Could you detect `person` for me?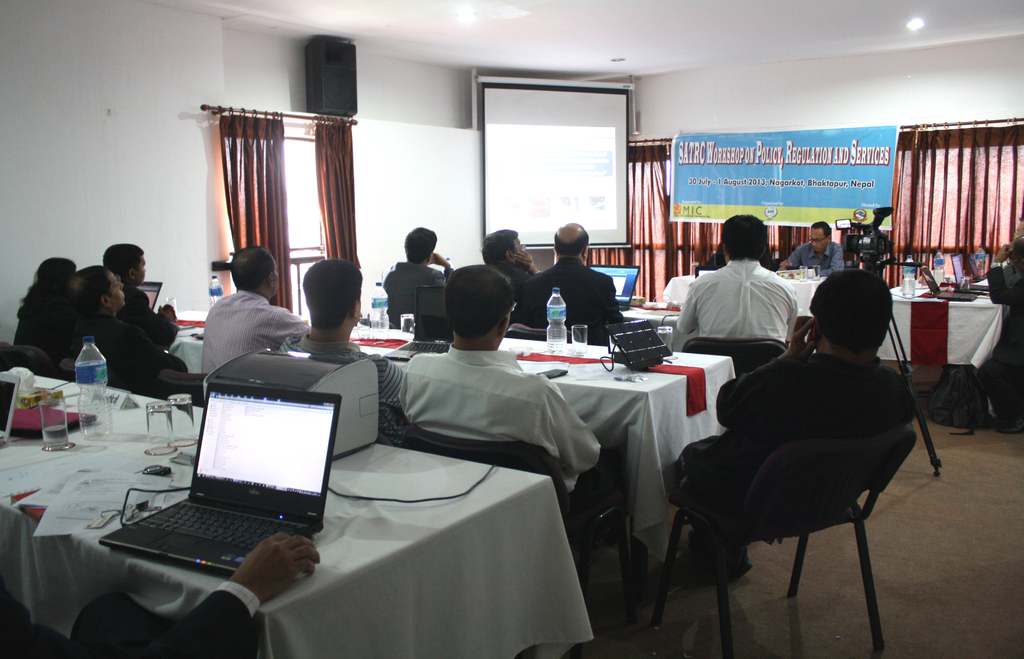
Detection result: [left=684, top=270, right=917, bottom=578].
